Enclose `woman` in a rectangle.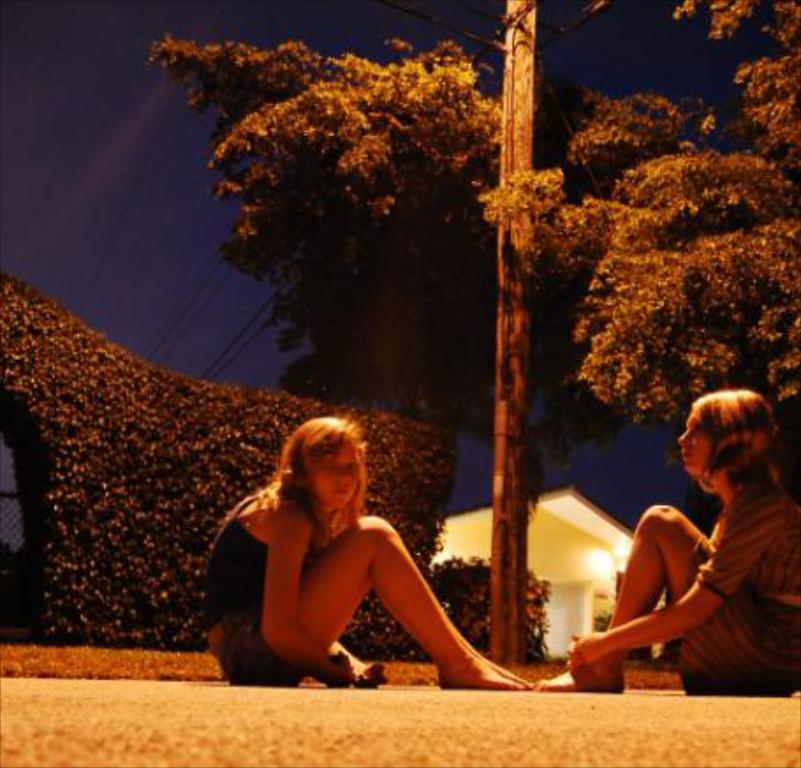
x1=533, y1=389, x2=799, y2=698.
